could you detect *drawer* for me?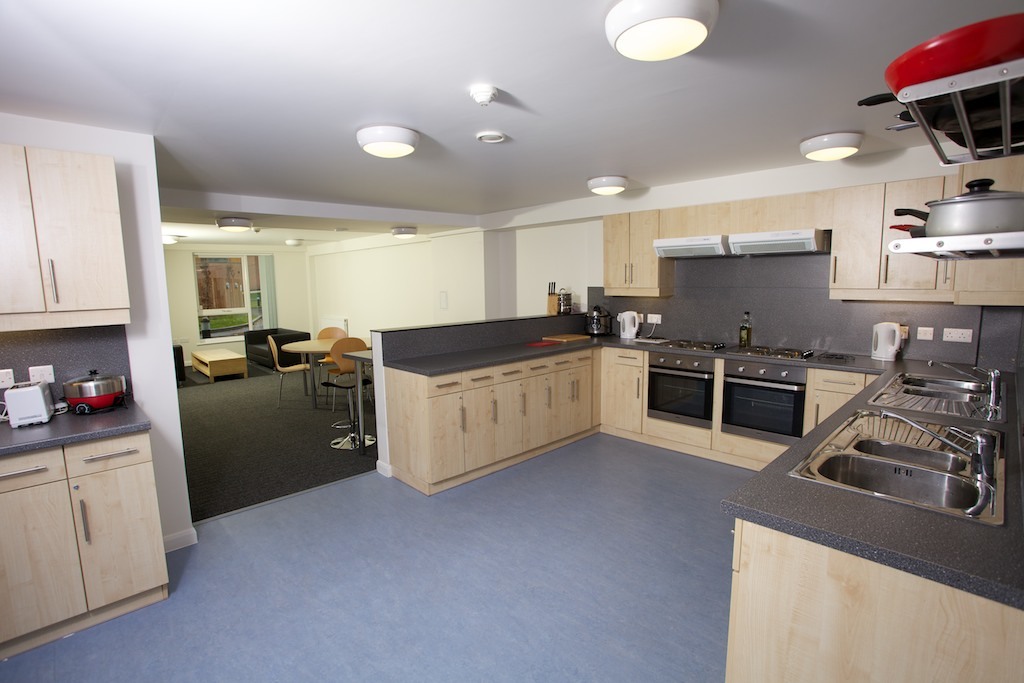
Detection result: x1=808 y1=368 x2=865 y2=394.
